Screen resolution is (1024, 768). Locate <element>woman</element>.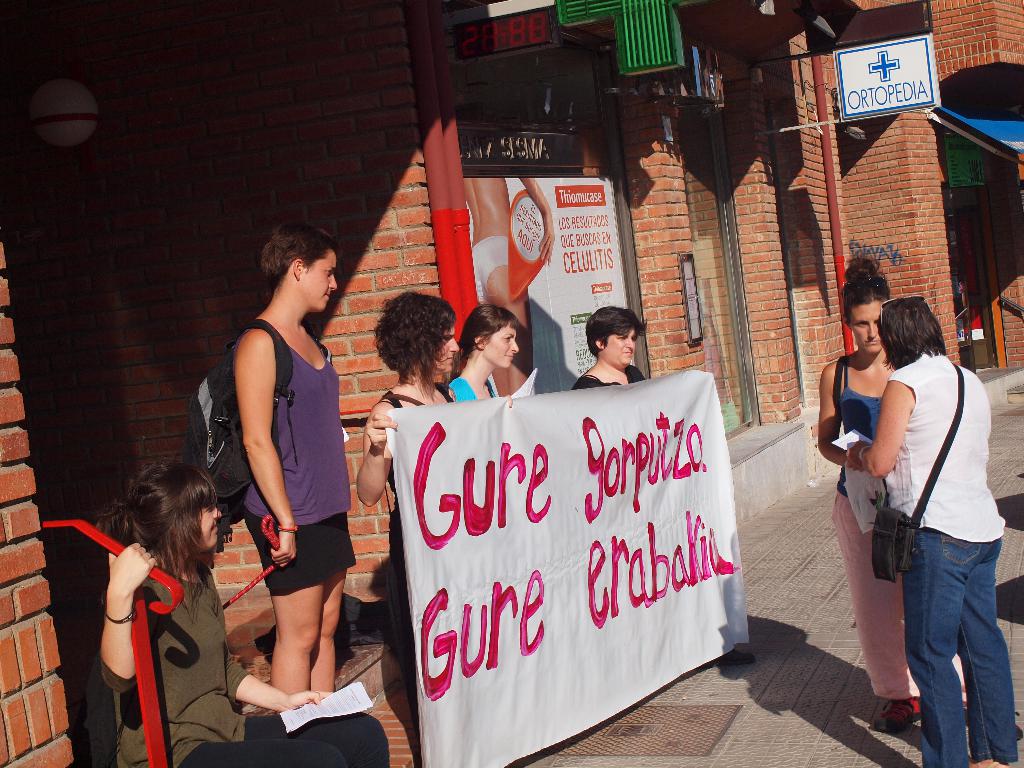
select_region(353, 307, 476, 689).
